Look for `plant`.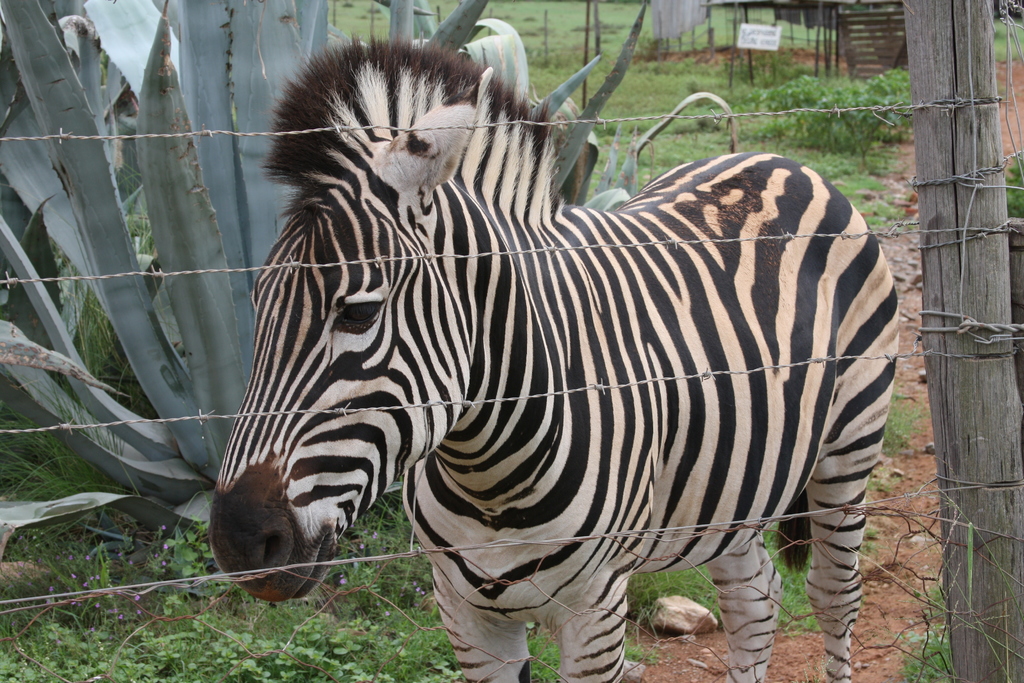
Found: {"x1": 1005, "y1": 158, "x2": 1023, "y2": 219}.
